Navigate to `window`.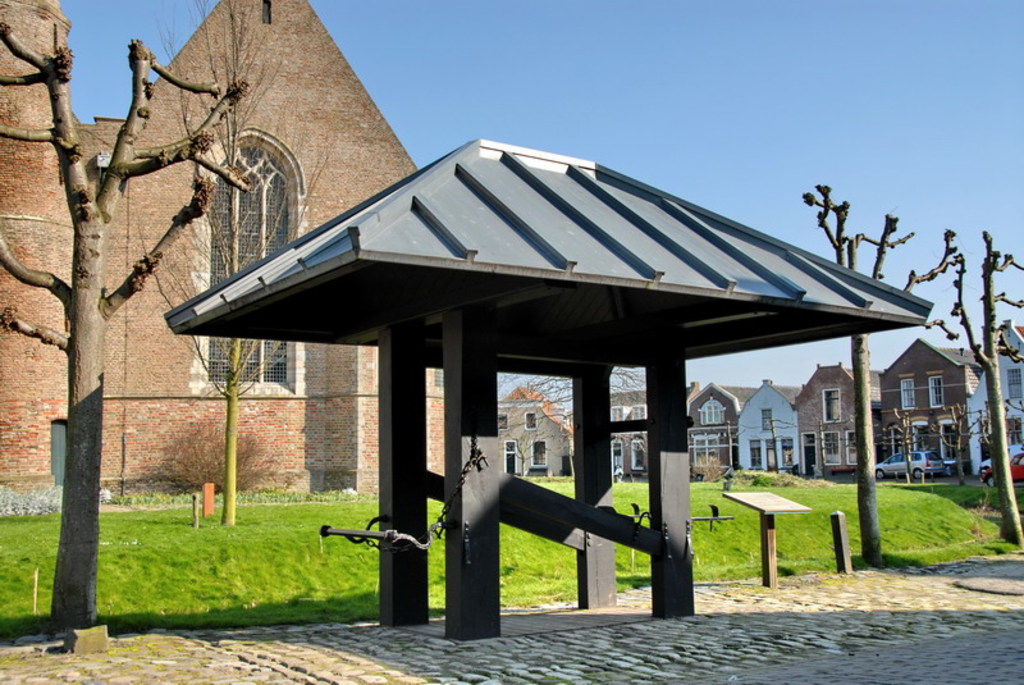
Navigation target: crop(701, 396, 732, 426).
